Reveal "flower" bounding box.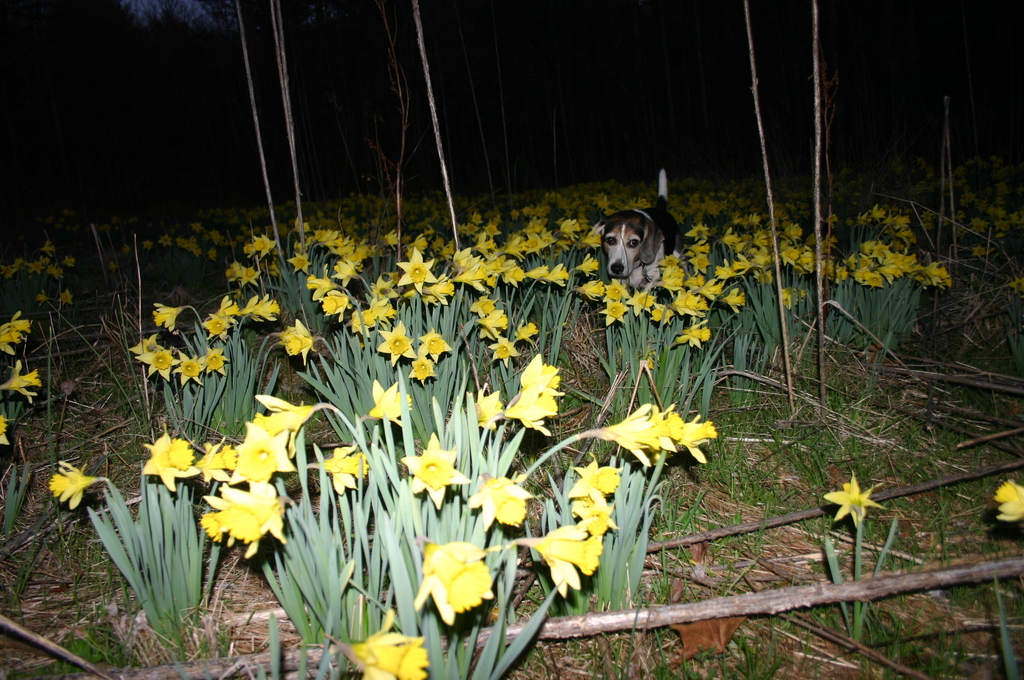
Revealed: 339, 605, 428, 679.
